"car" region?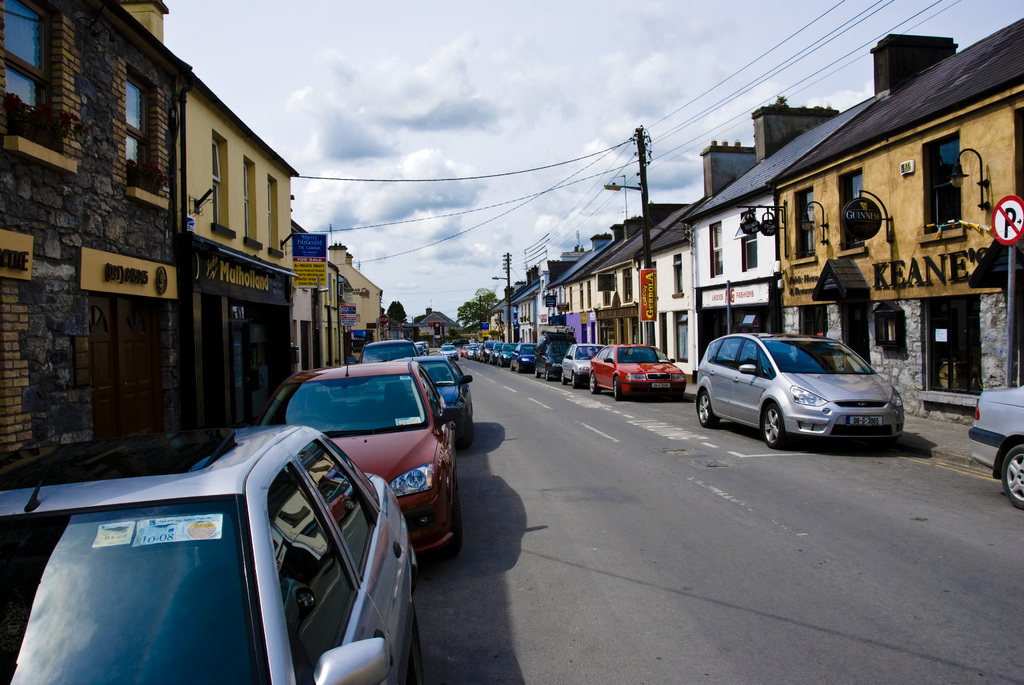
964:381:1023:505
